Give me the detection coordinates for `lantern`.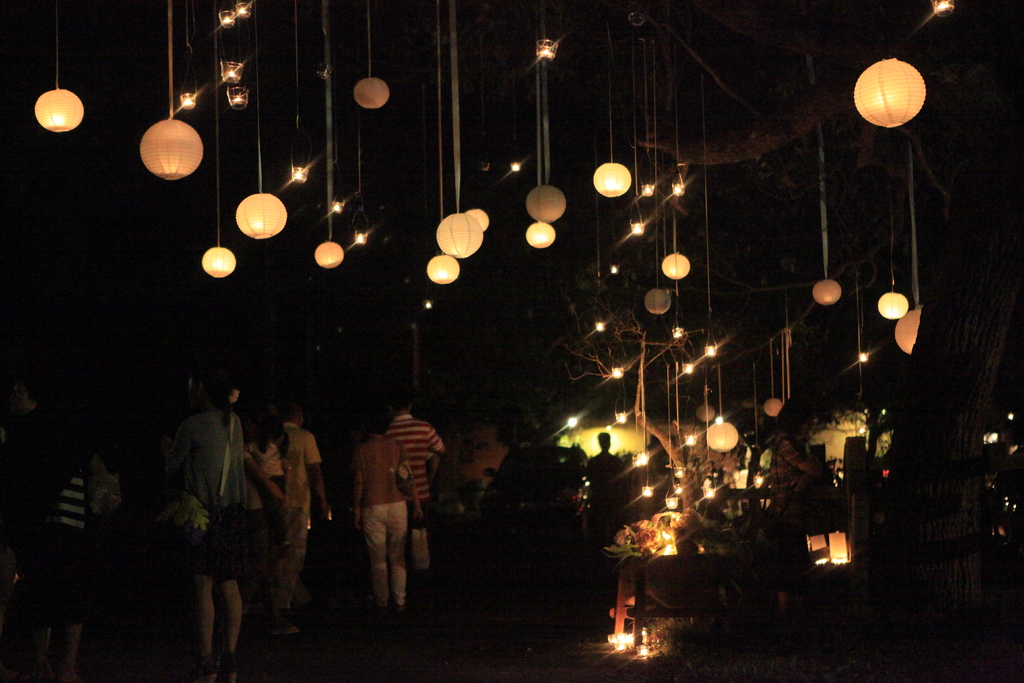
rect(427, 254, 458, 284).
